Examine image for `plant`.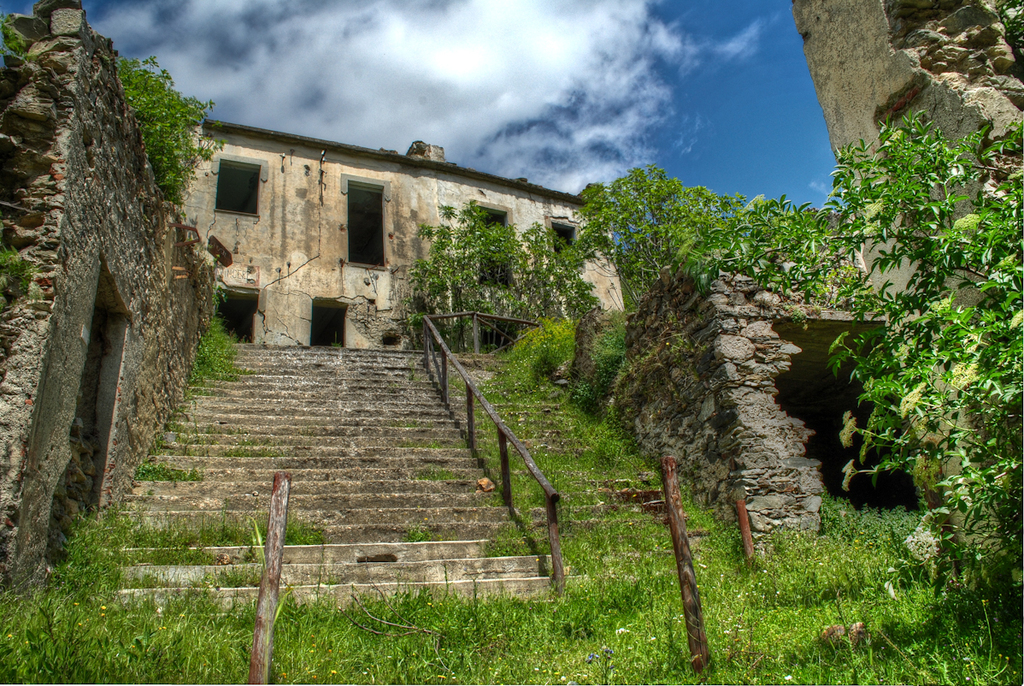
Examination result: 0 8 42 68.
